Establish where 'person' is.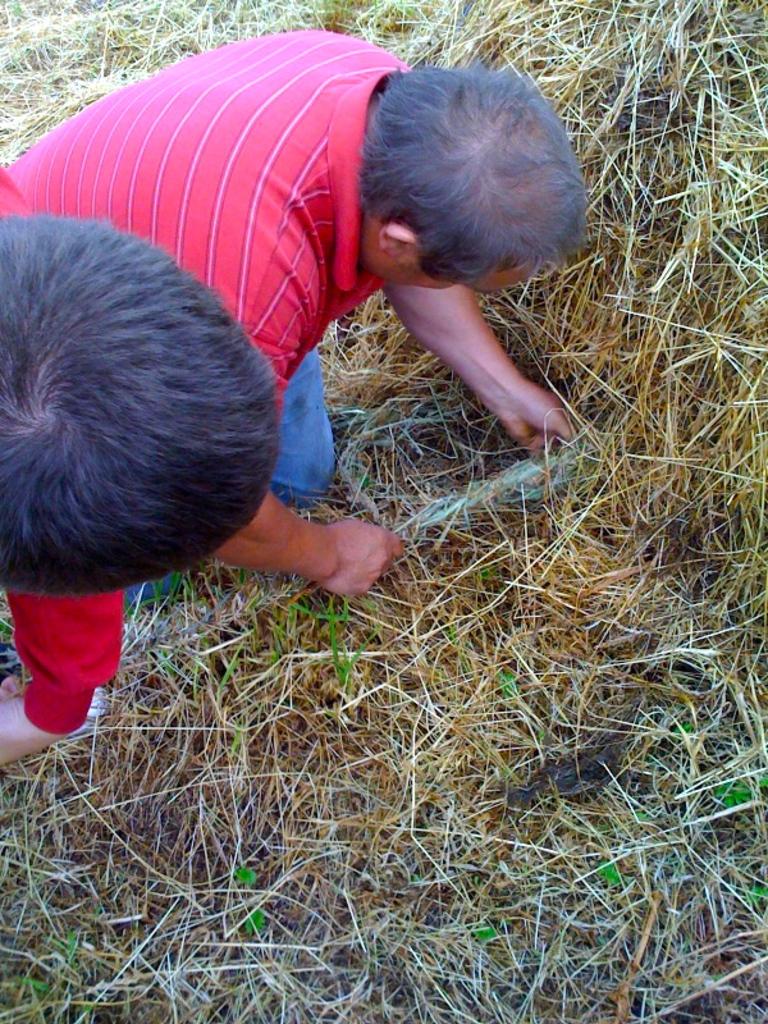
Established at bbox(0, 26, 586, 600).
